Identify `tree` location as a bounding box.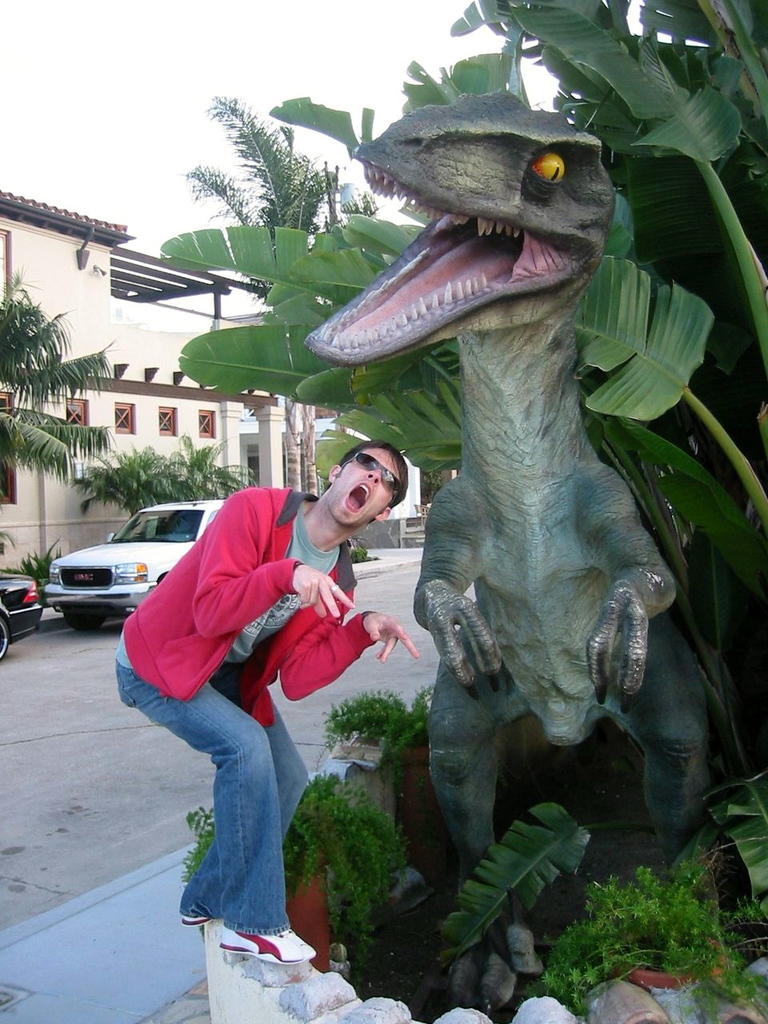
select_region(278, 162, 393, 499).
